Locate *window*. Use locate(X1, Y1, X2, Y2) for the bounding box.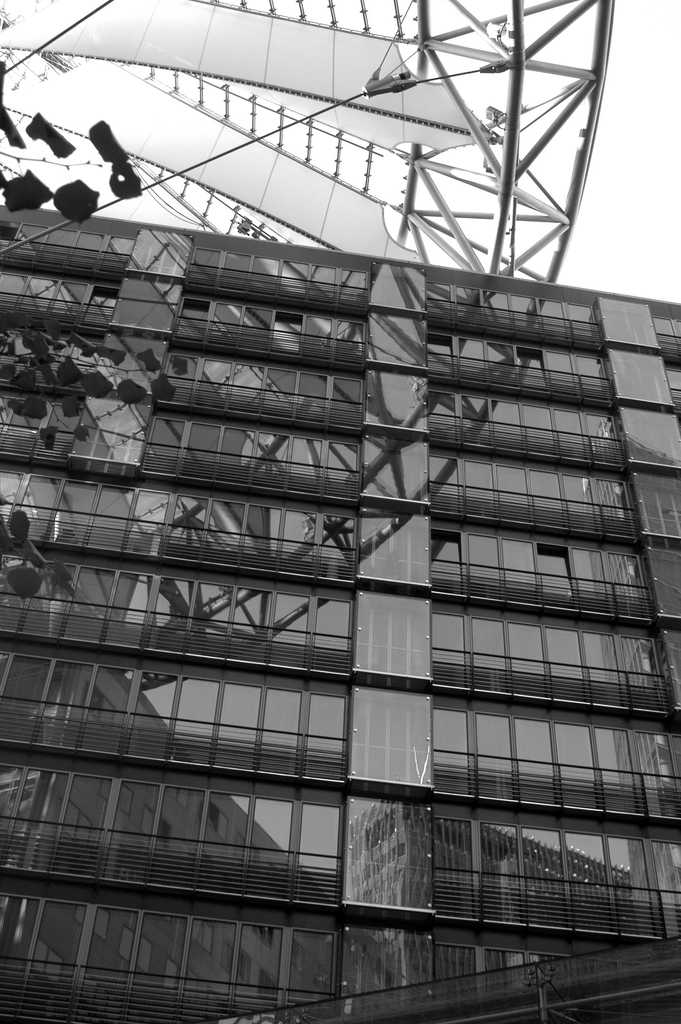
locate(432, 528, 652, 612).
